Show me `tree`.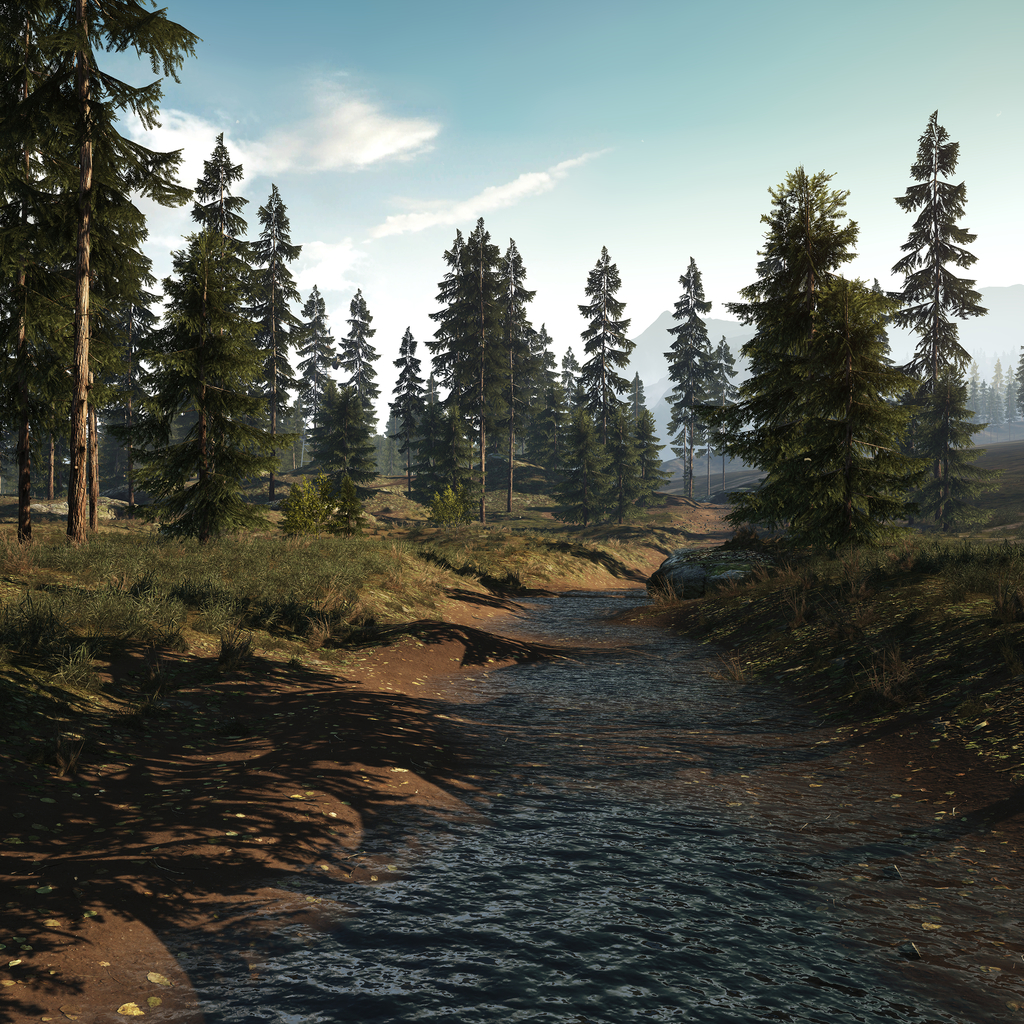
`tree` is here: [left=1012, top=328, right=1023, bottom=440].
